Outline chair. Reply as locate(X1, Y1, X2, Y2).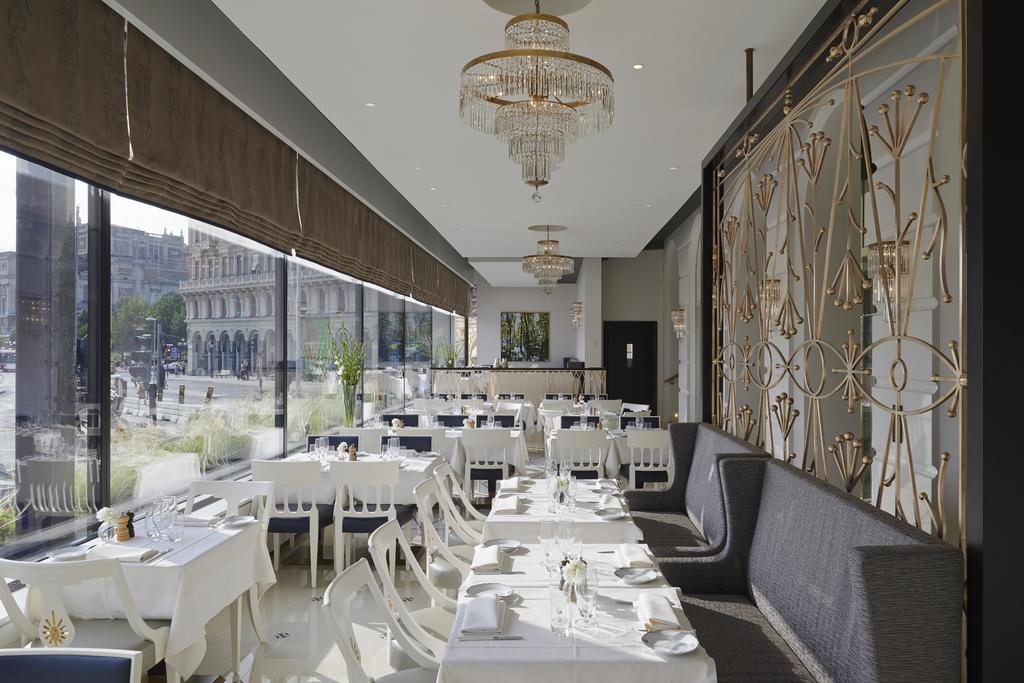
locate(323, 559, 443, 682).
